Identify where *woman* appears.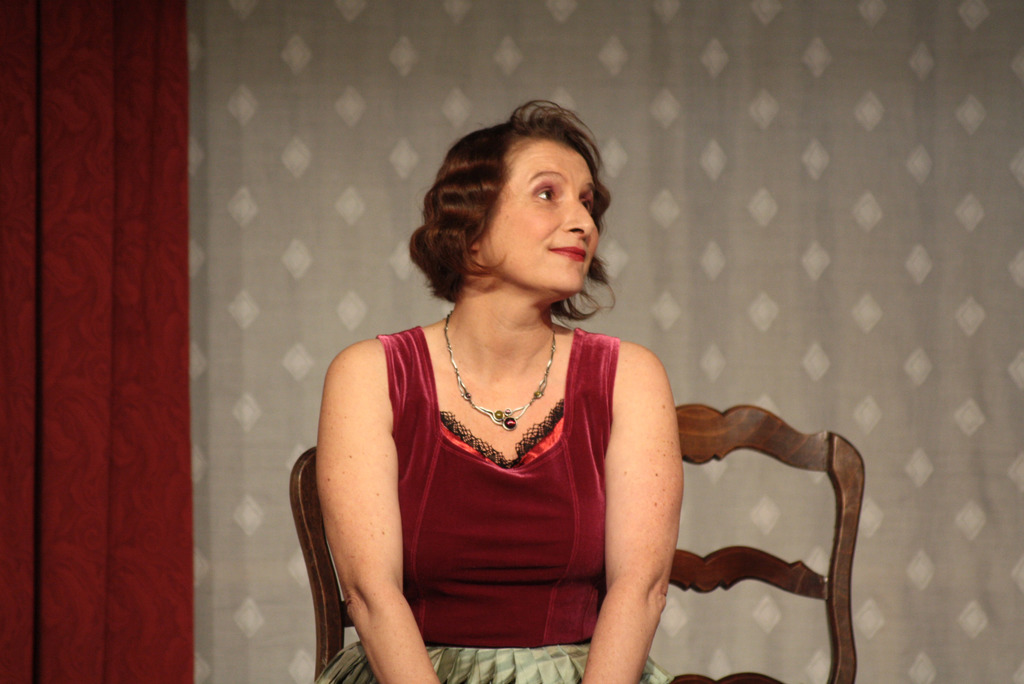
Appears at detection(312, 100, 750, 675).
